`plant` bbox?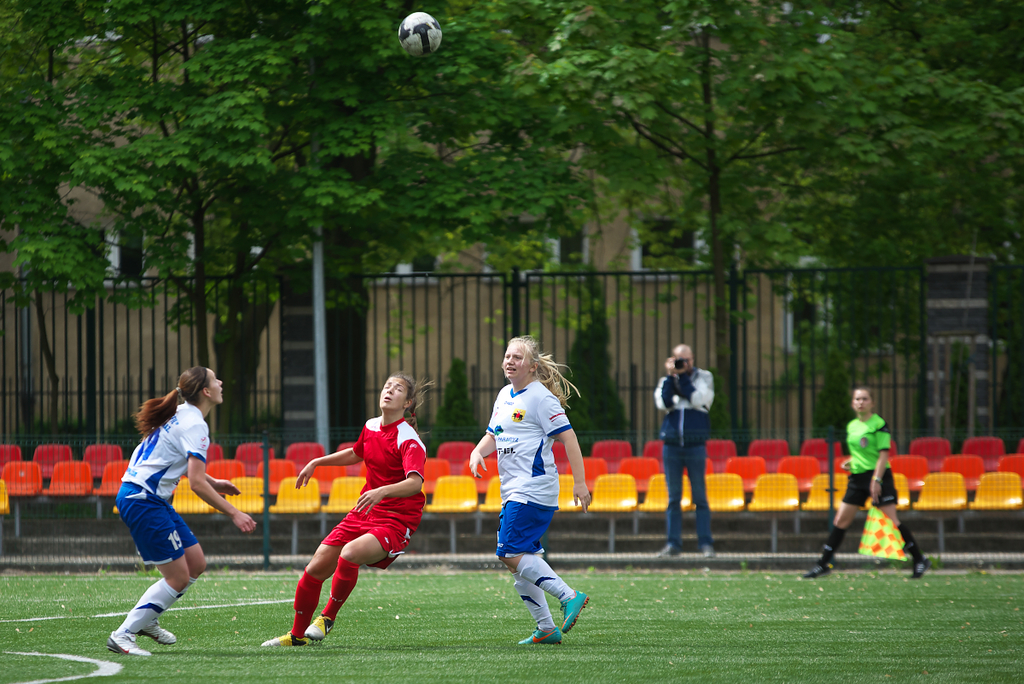
bbox=(0, 554, 1023, 683)
